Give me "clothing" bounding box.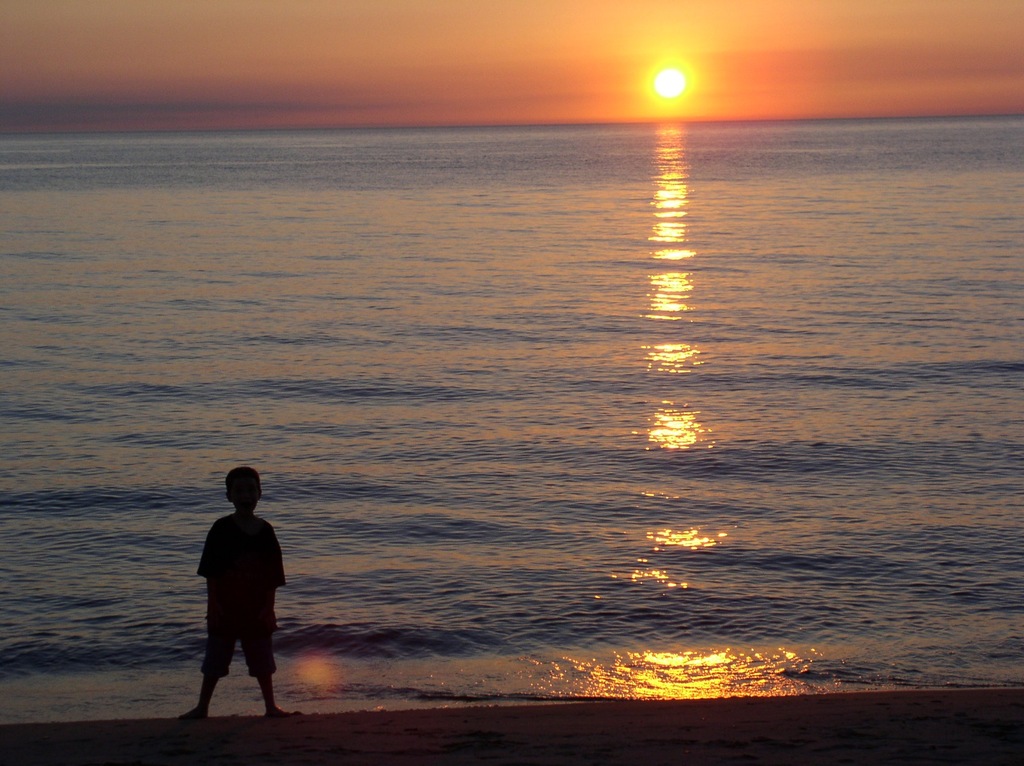
[195,508,296,669].
